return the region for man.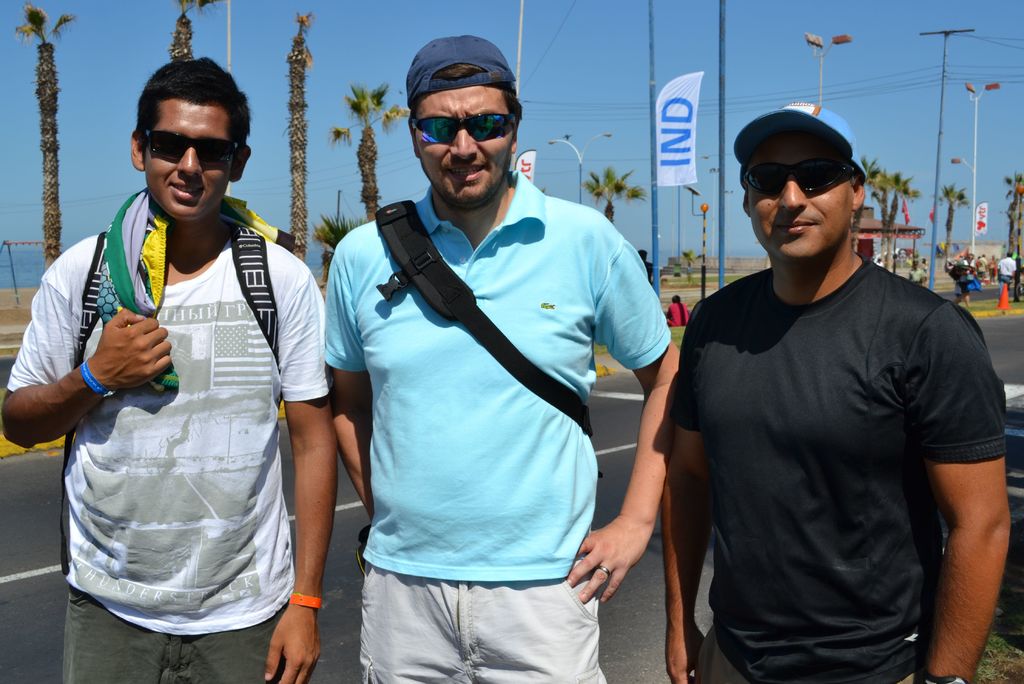
(left=1001, top=252, right=1016, bottom=296).
